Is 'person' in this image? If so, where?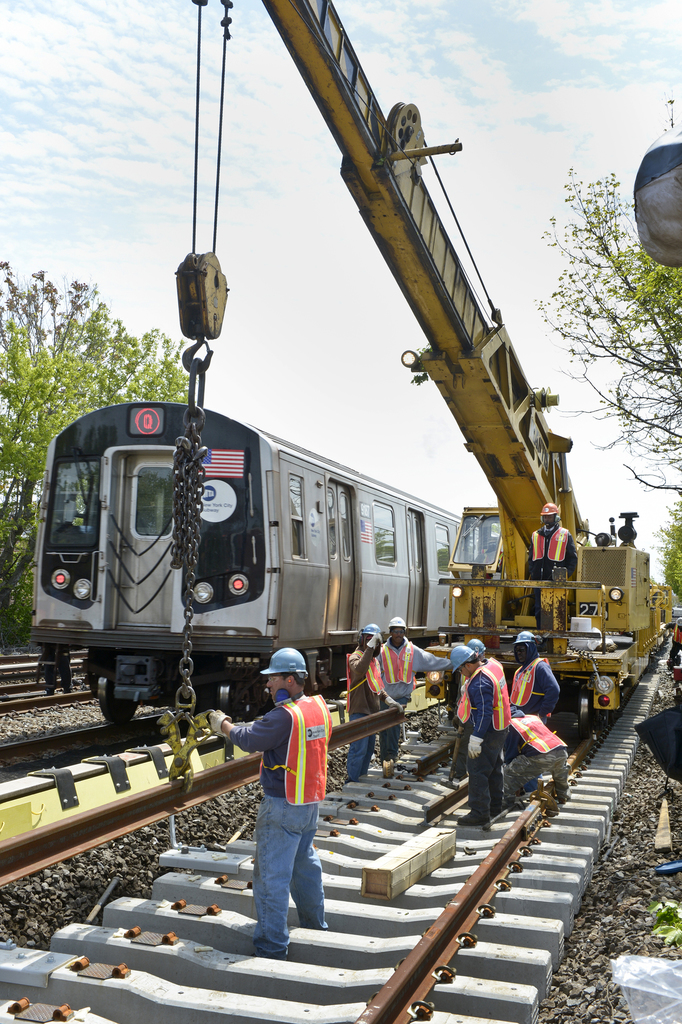
Yes, at <box>515,626,562,726</box>.
